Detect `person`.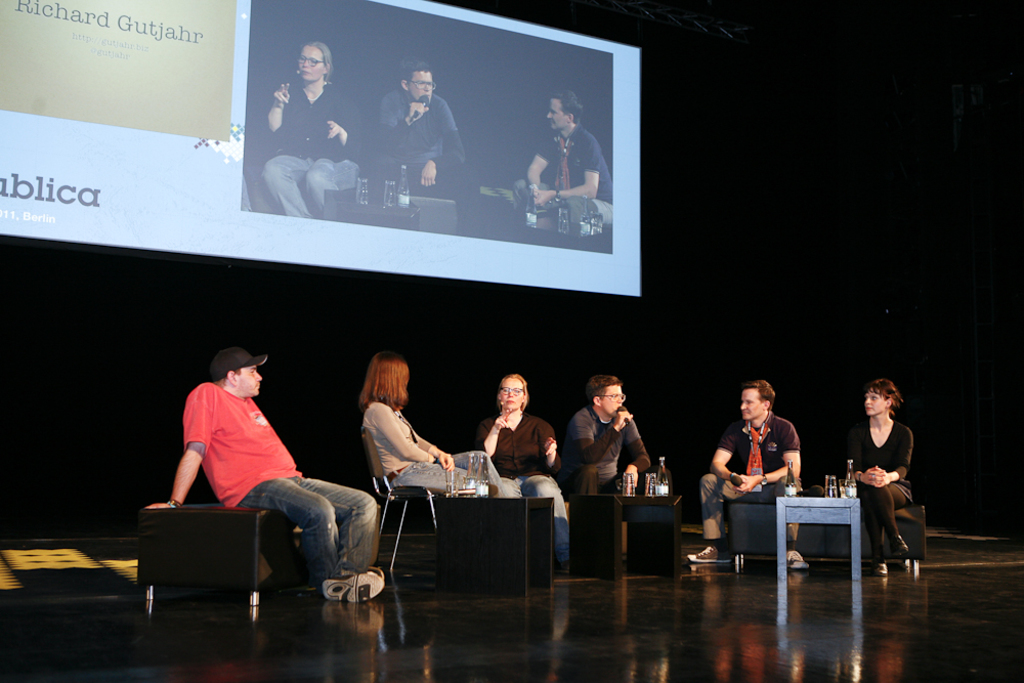
Detected at left=472, top=374, right=565, bottom=574.
